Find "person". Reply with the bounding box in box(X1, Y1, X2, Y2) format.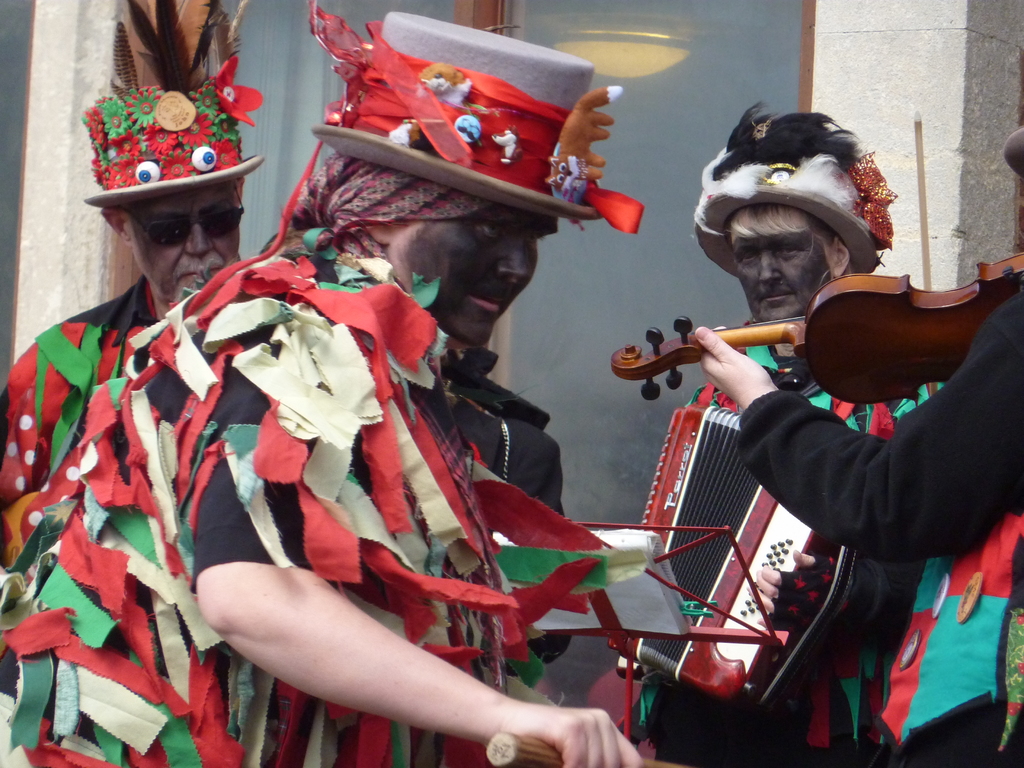
box(691, 126, 1023, 765).
